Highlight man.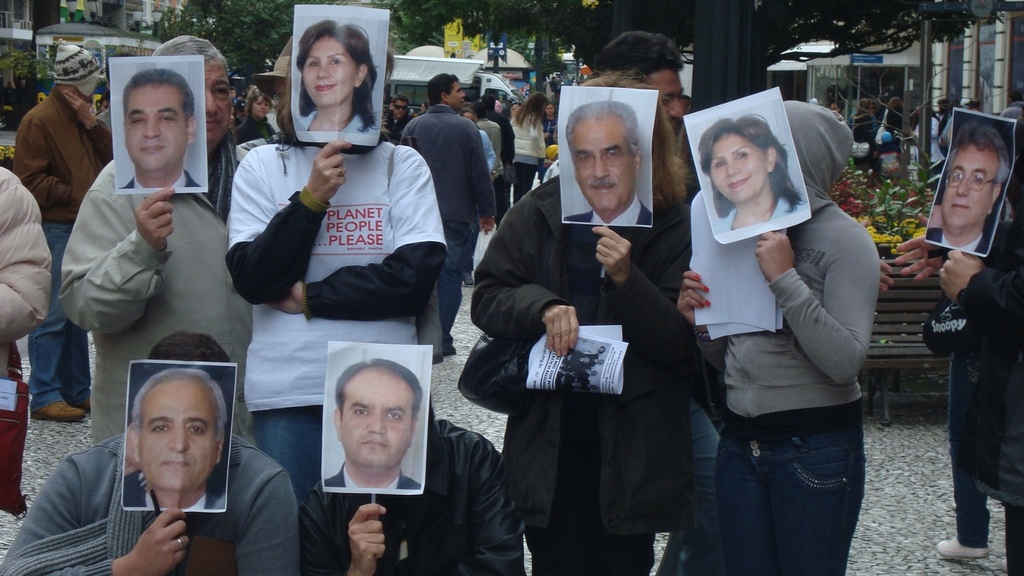
Highlighted region: l=393, t=81, r=493, b=356.
